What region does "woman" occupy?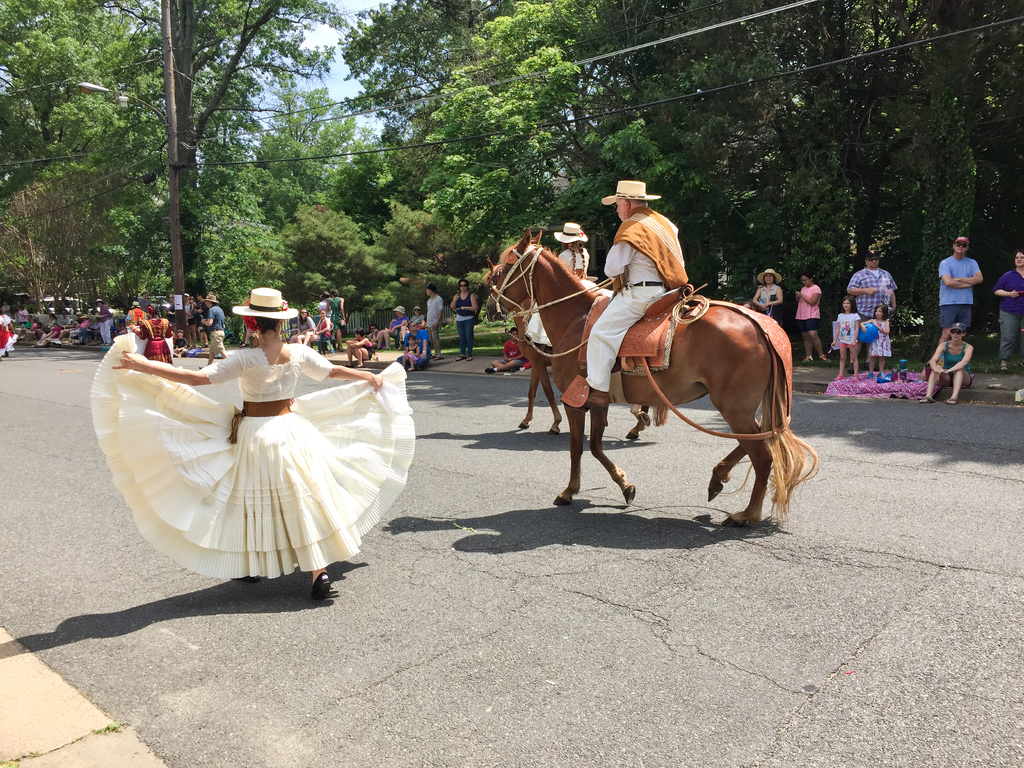
rect(791, 271, 832, 365).
